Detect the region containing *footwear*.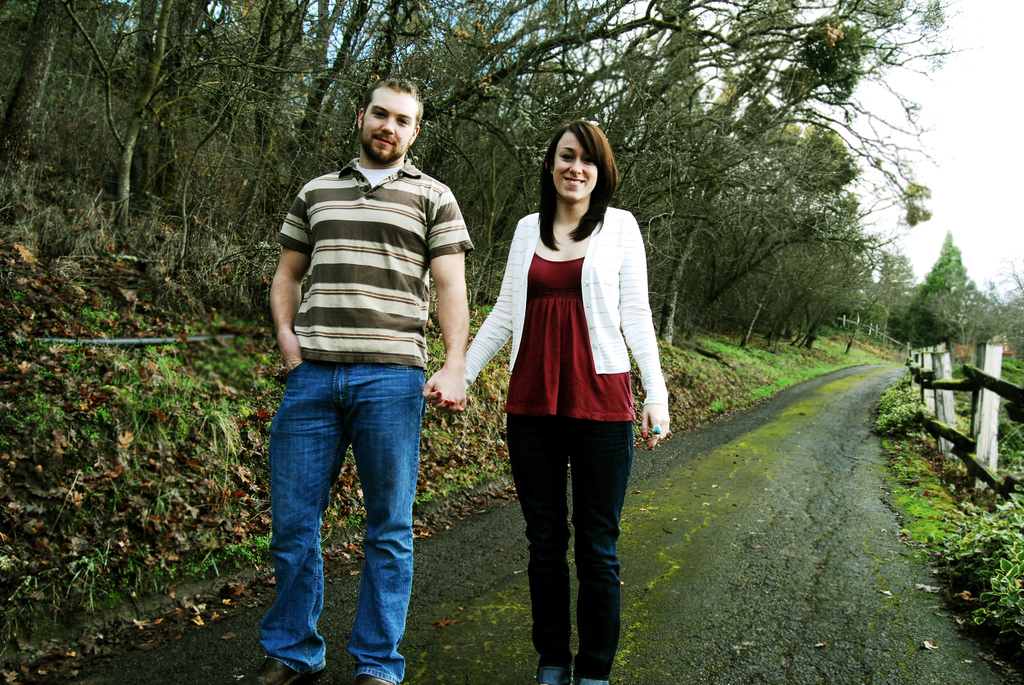
rect(353, 673, 392, 684).
